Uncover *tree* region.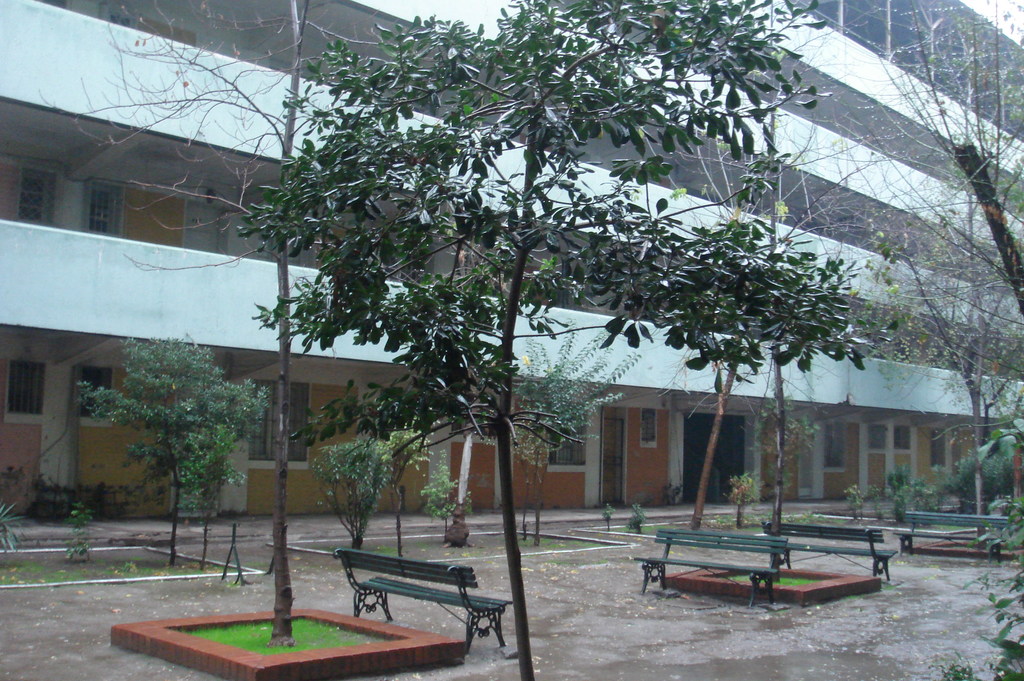
Uncovered: <region>820, 0, 1021, 680</region>.
